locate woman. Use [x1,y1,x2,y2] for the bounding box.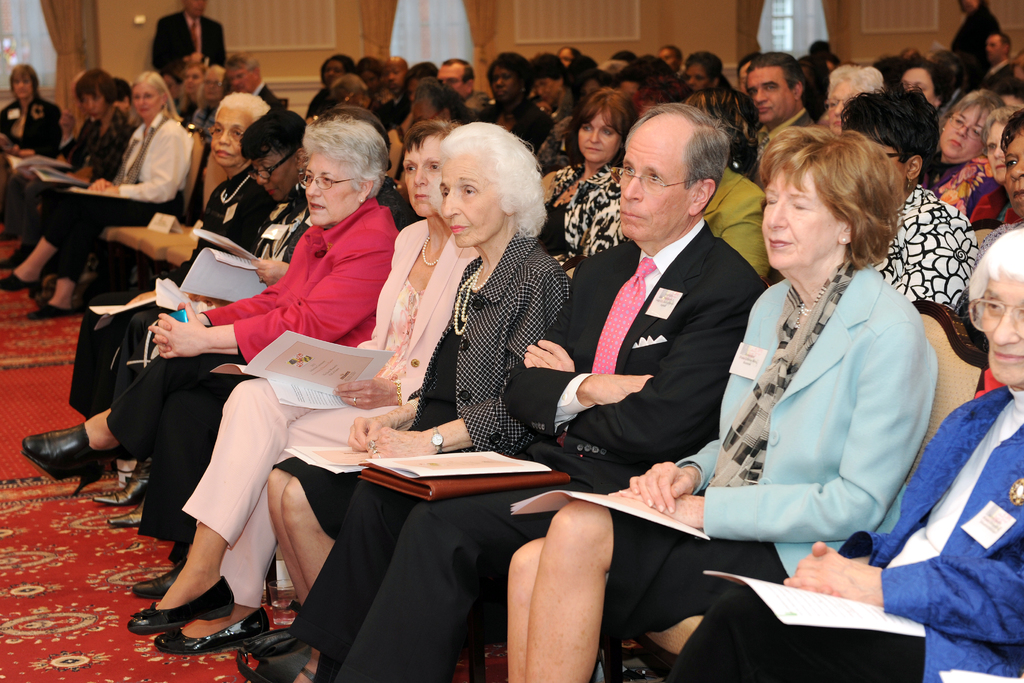
[129,124,460,654].
